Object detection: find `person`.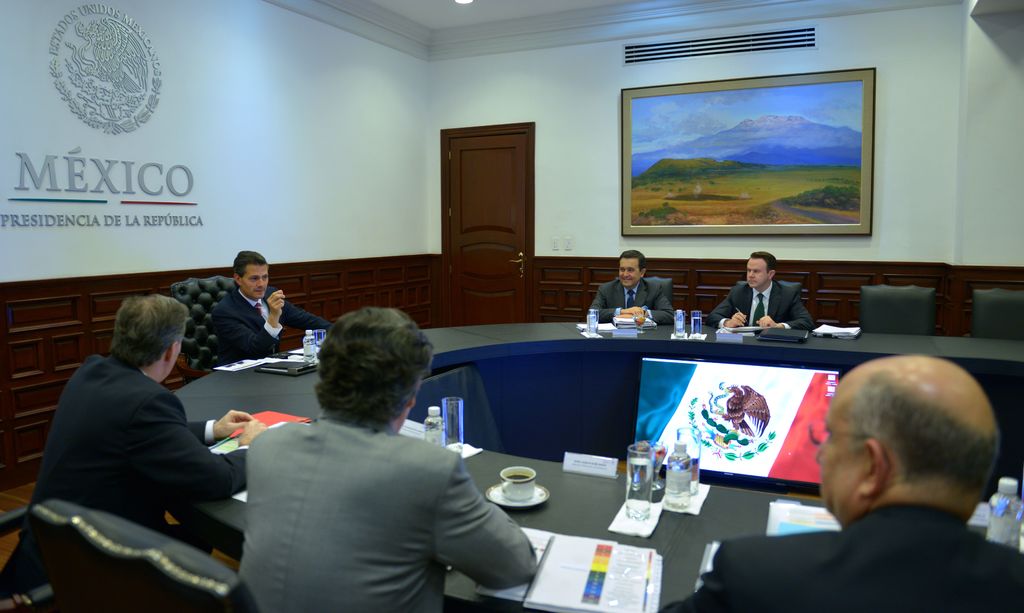
select_region(238, 304, 543, 612).
